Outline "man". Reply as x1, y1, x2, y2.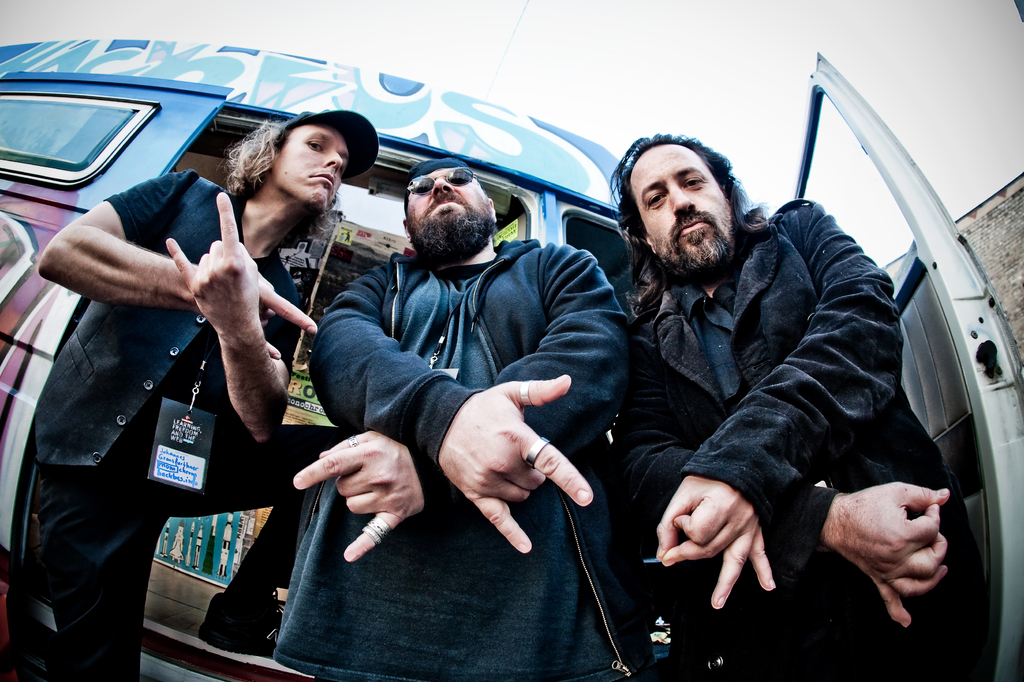
573, 118, 1010, 681.
